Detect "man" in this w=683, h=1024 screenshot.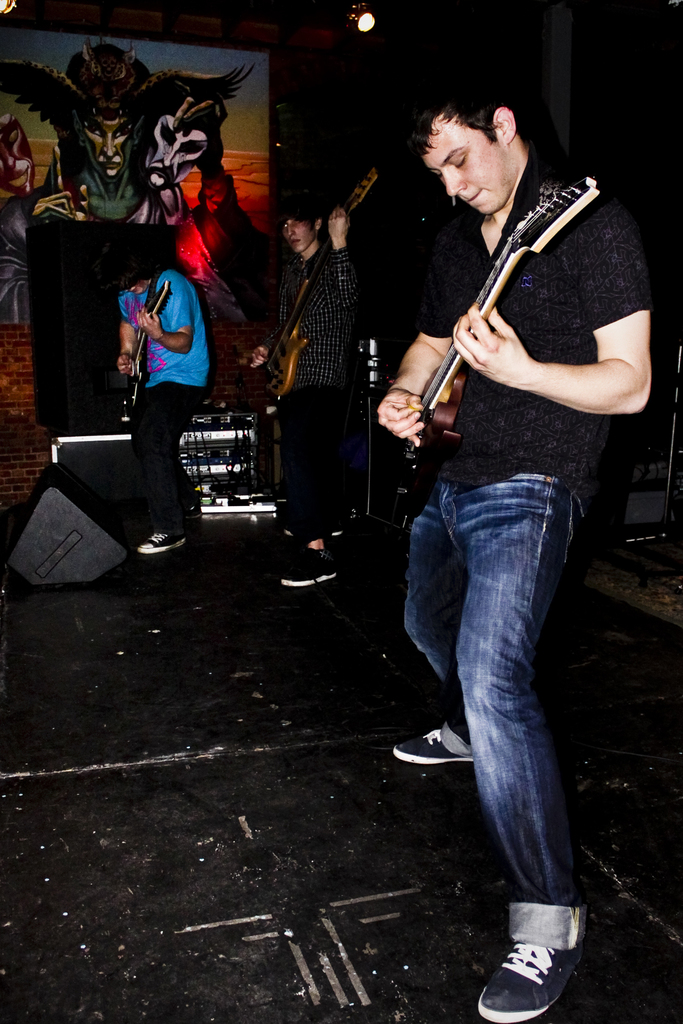
Detection: (252,196,358,583).
